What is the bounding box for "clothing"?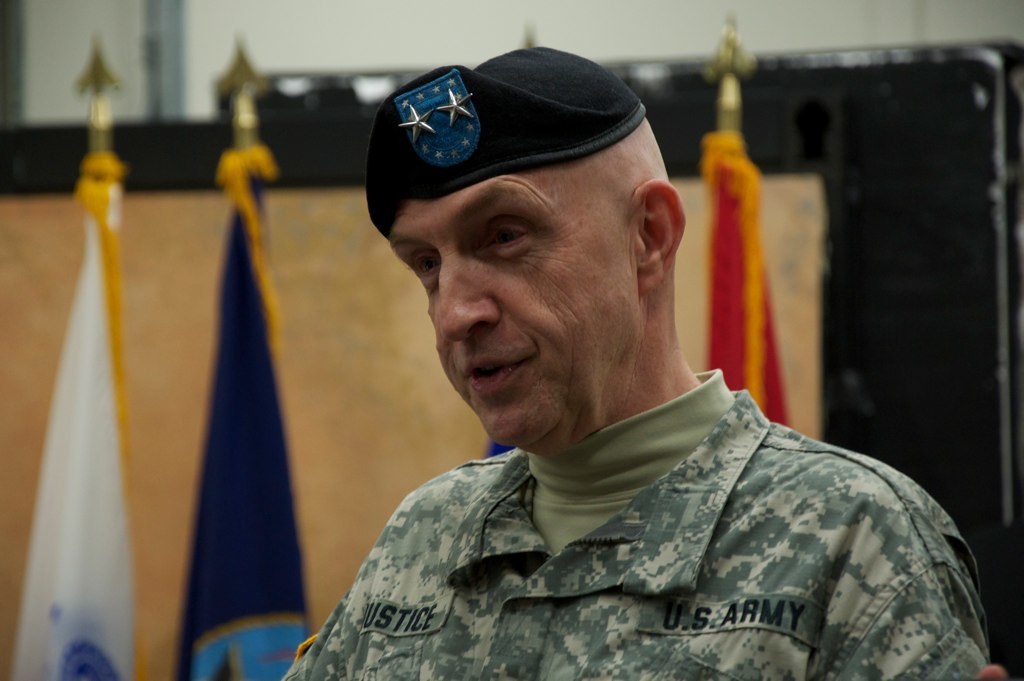
[x1=255, y1=348, x2=1023, y2=670].
